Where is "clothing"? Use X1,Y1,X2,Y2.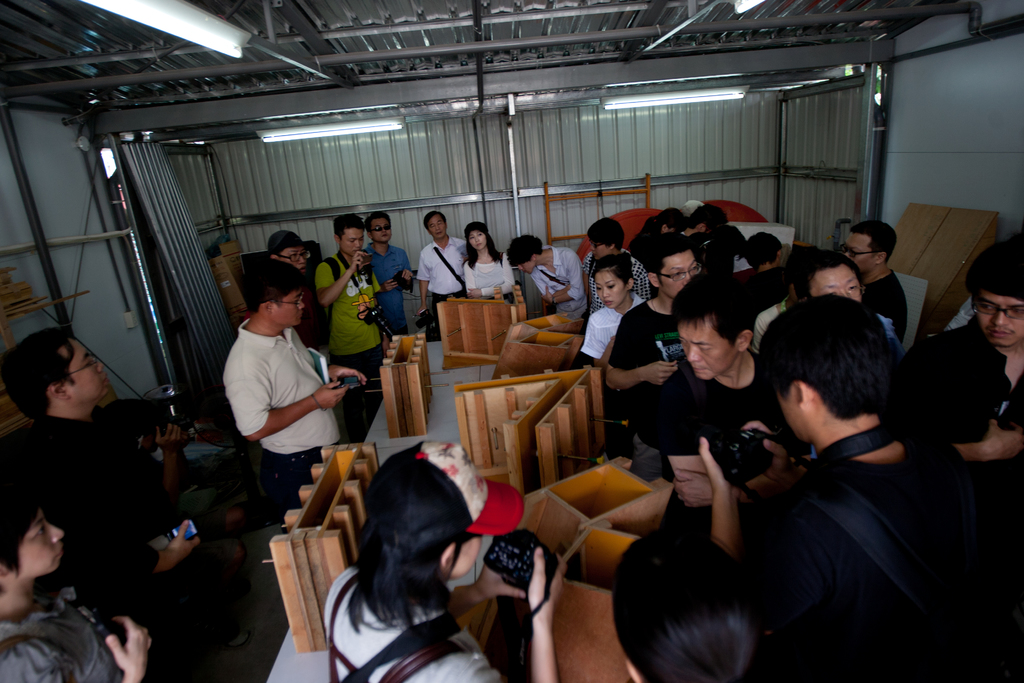
606,287,698,477.
